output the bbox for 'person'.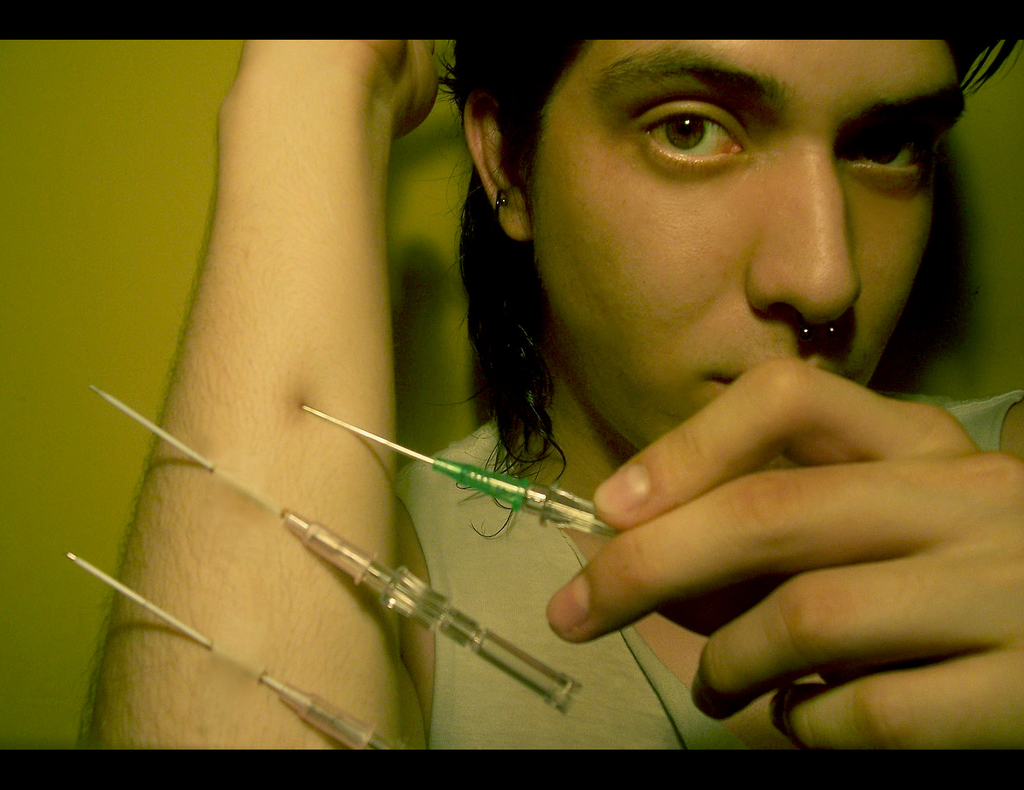
select_region(88, 36, 1023, 756).
